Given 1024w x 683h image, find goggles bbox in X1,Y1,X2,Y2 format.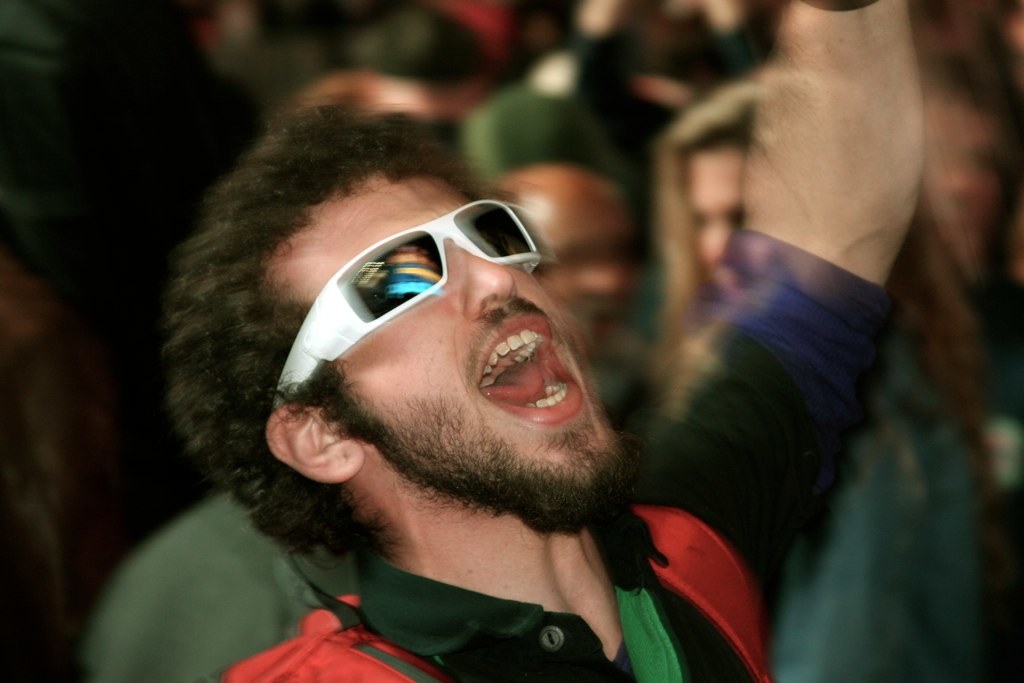
262,190,550,415.
